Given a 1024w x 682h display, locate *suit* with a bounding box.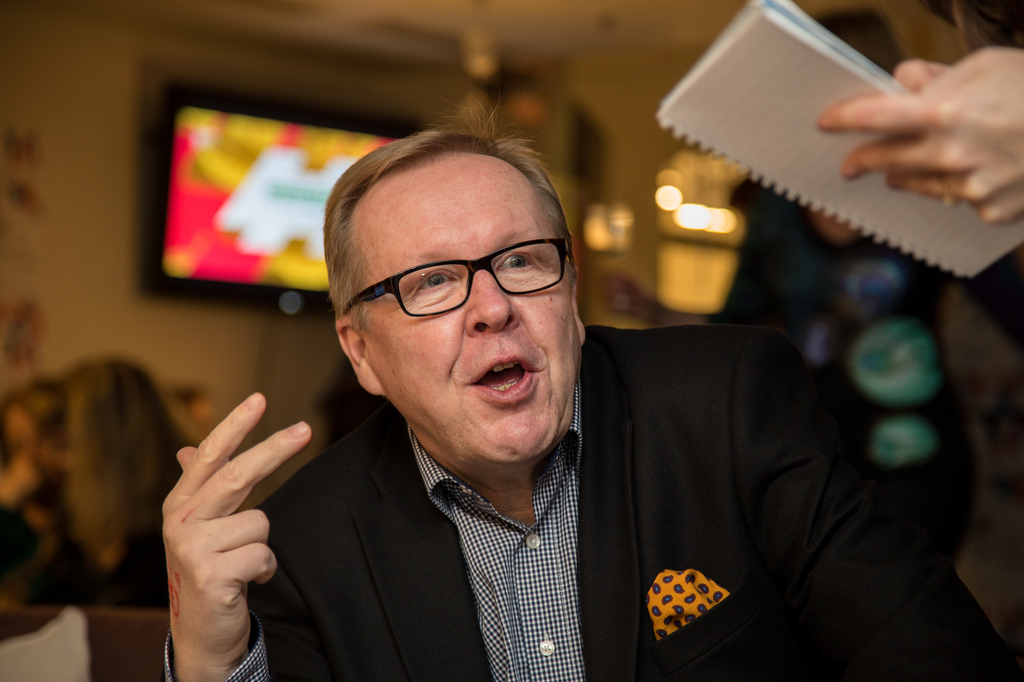
Located: pyautogui.locateOnScreen(155, 316, 1012, 681).
